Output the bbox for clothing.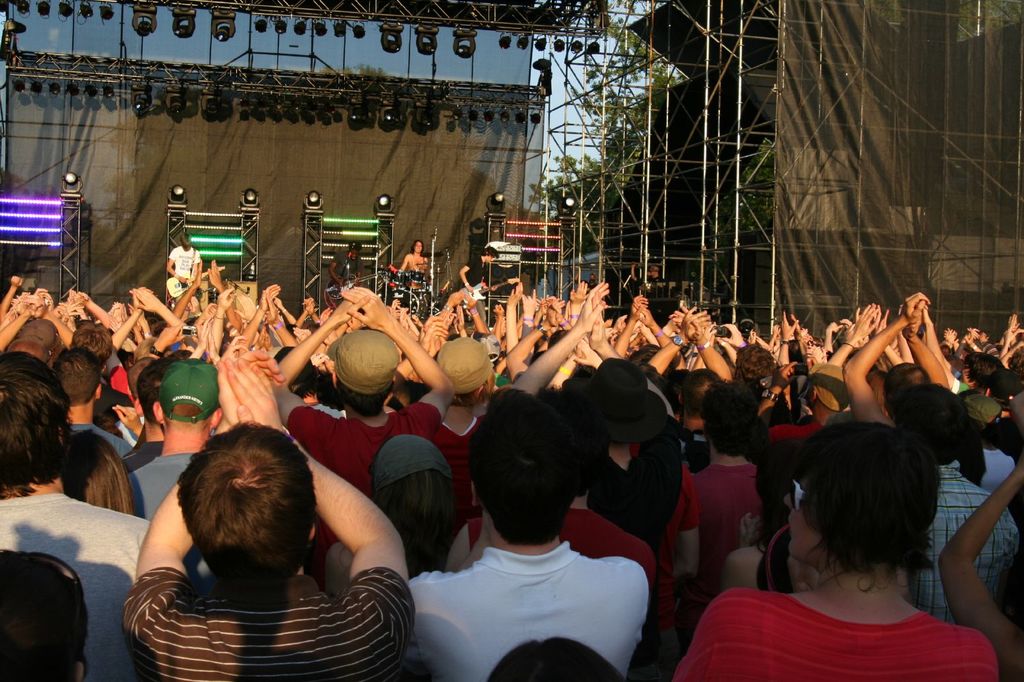
[125,438,164,468].
